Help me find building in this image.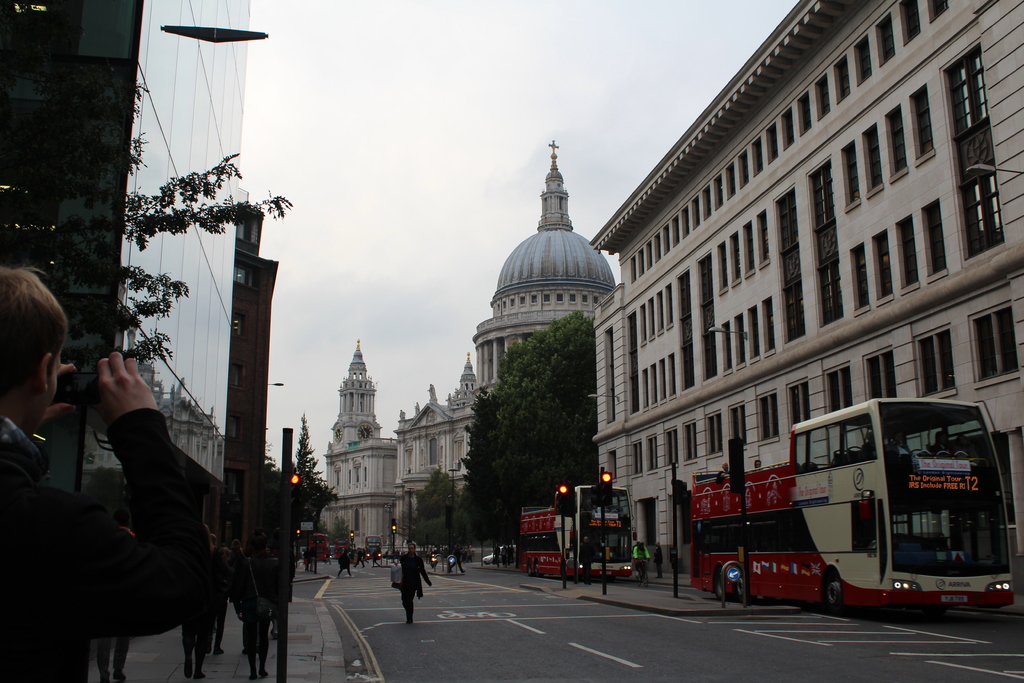
Found it: pyautogui.locateOnScreen(0, 0, 252, 682).
